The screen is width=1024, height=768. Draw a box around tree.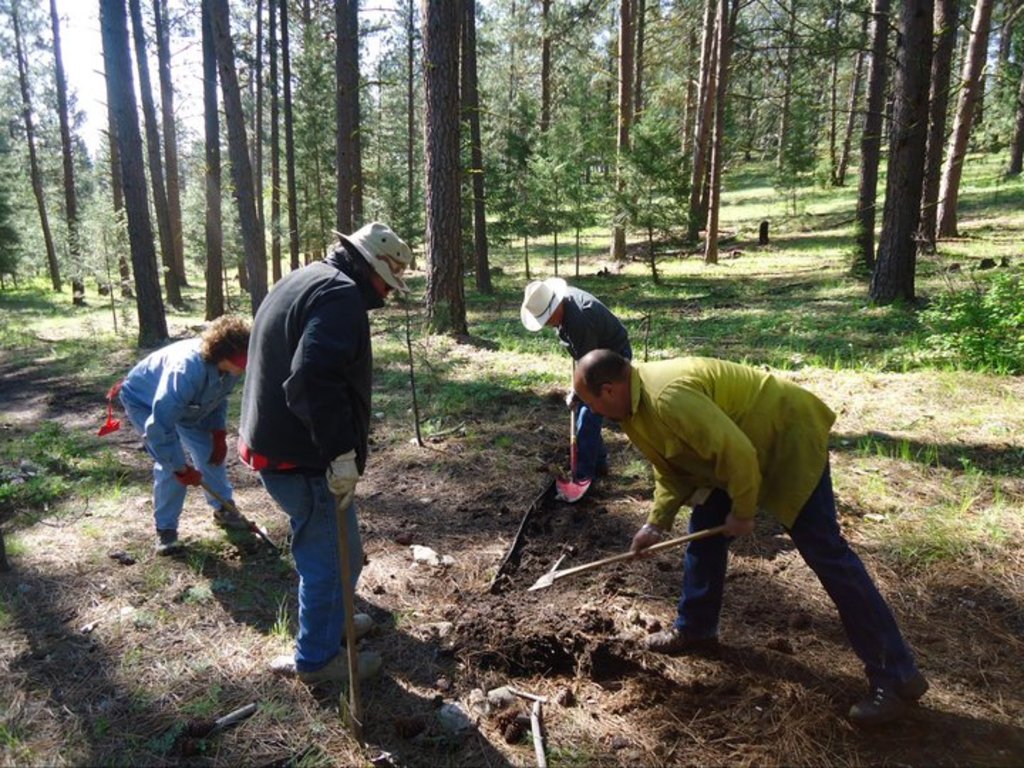
box(255, 0, 266, 223).
